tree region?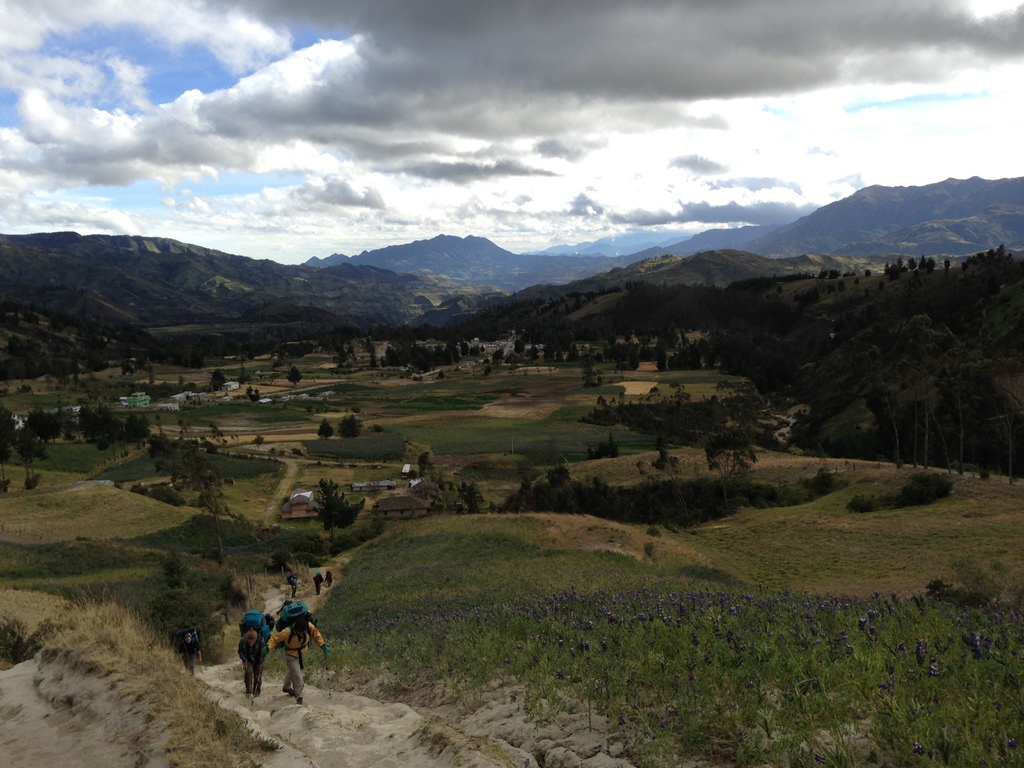
rect(289, 365, 303, 389)
